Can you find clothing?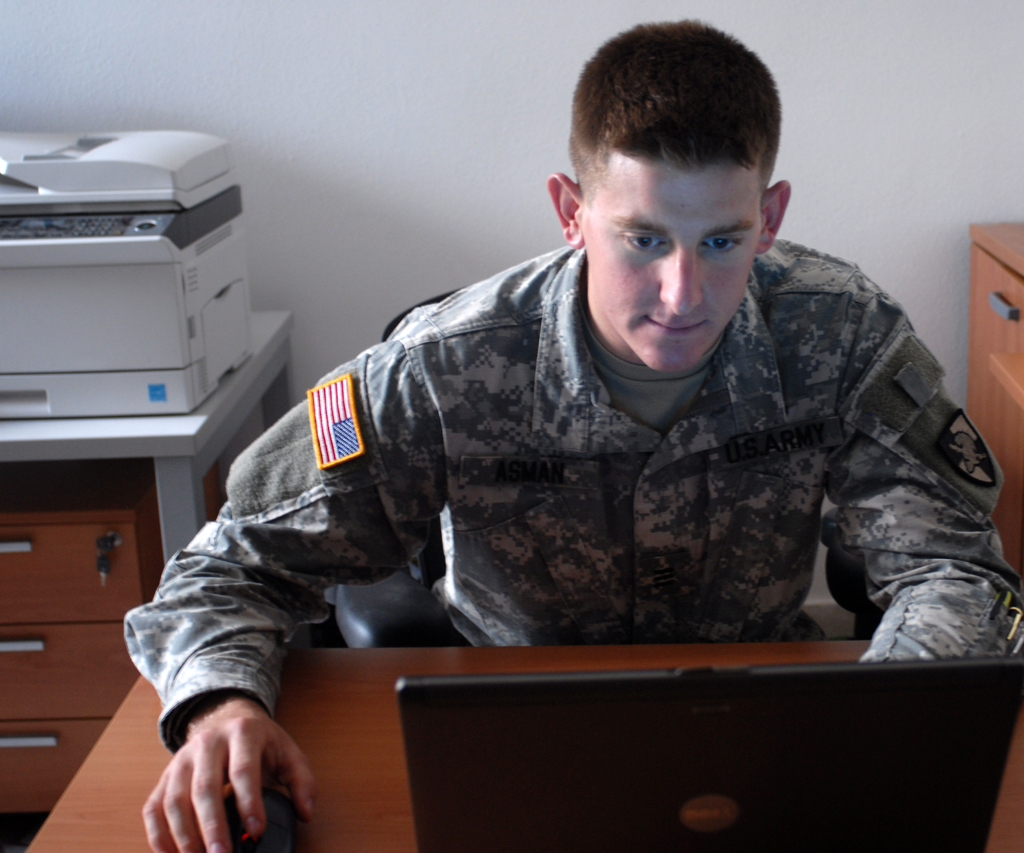
Yes, bounding box: l=209, t=196, r=1016, b=698.
